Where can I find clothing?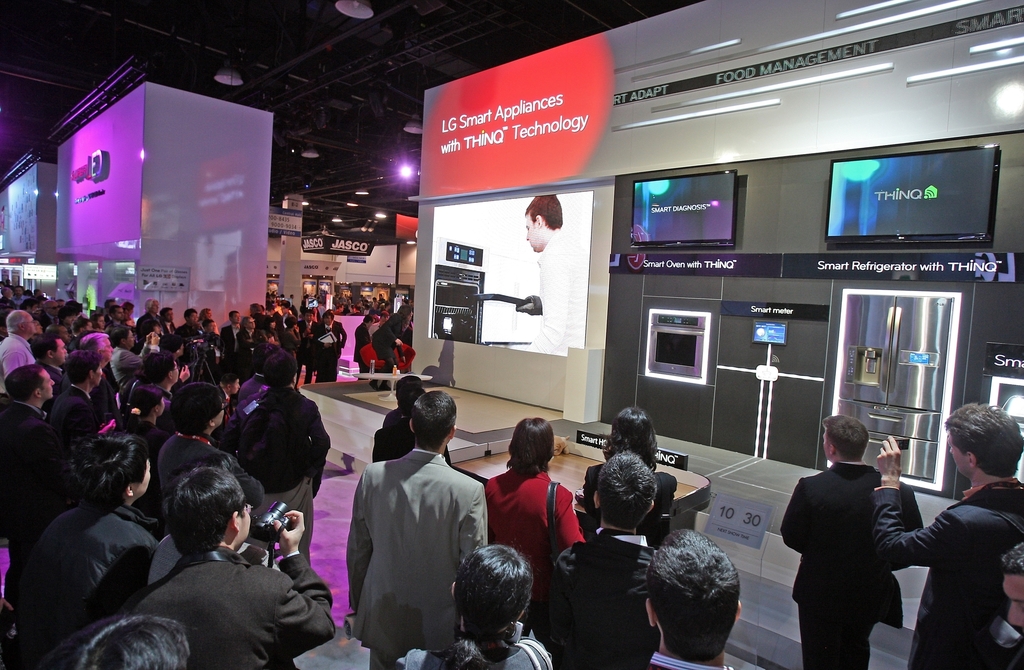
You can find it at (x1=524, y1=231, x2=582, y2=352).
